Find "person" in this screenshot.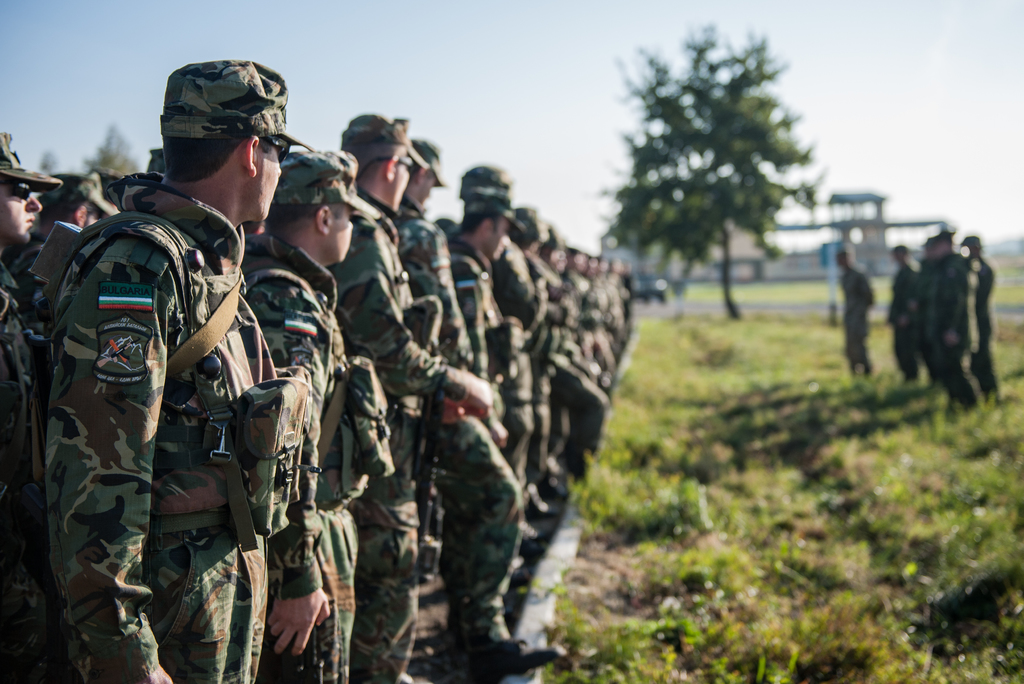
The bounding box for "person" is 960 234 1009 401.
